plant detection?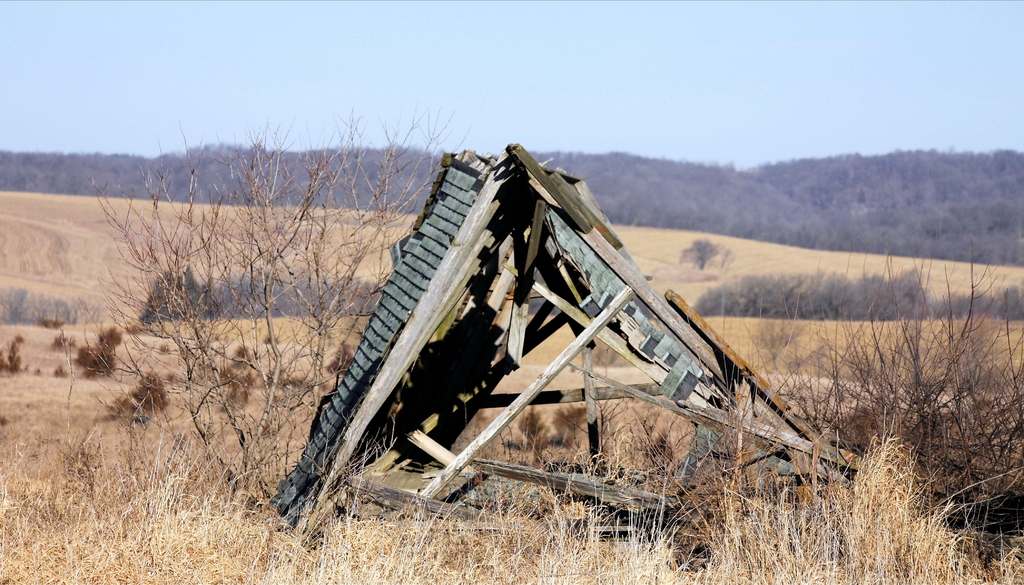
212,353,271,413
